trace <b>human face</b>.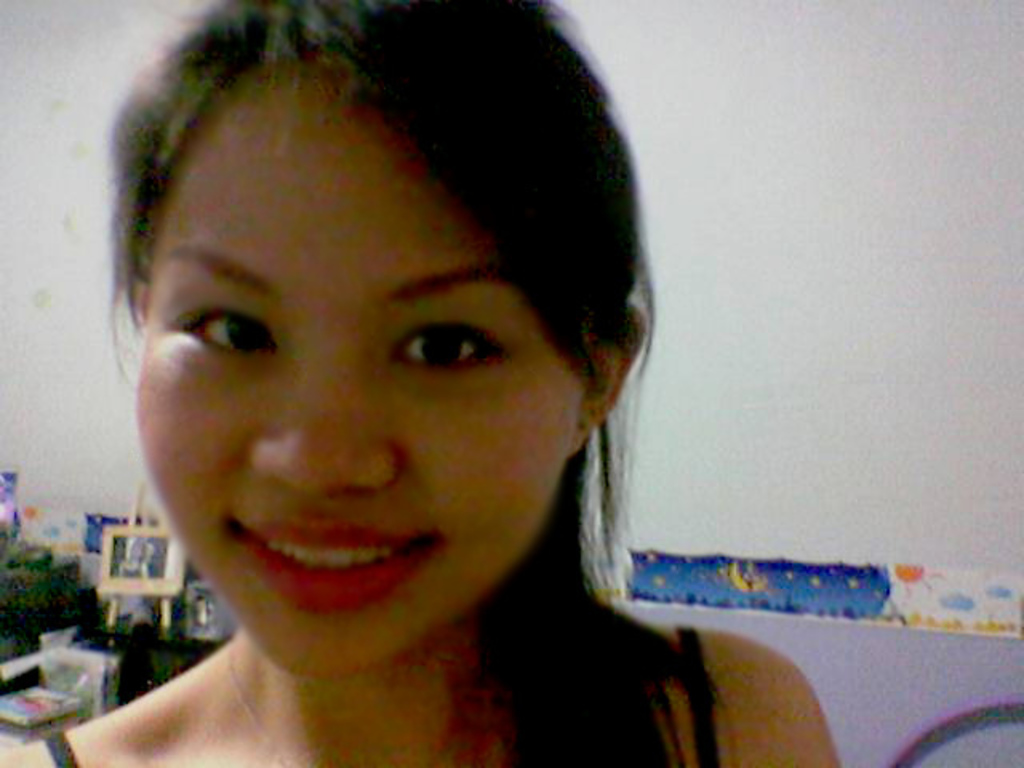
Traced to bbox(134, 85, 582, 675).
